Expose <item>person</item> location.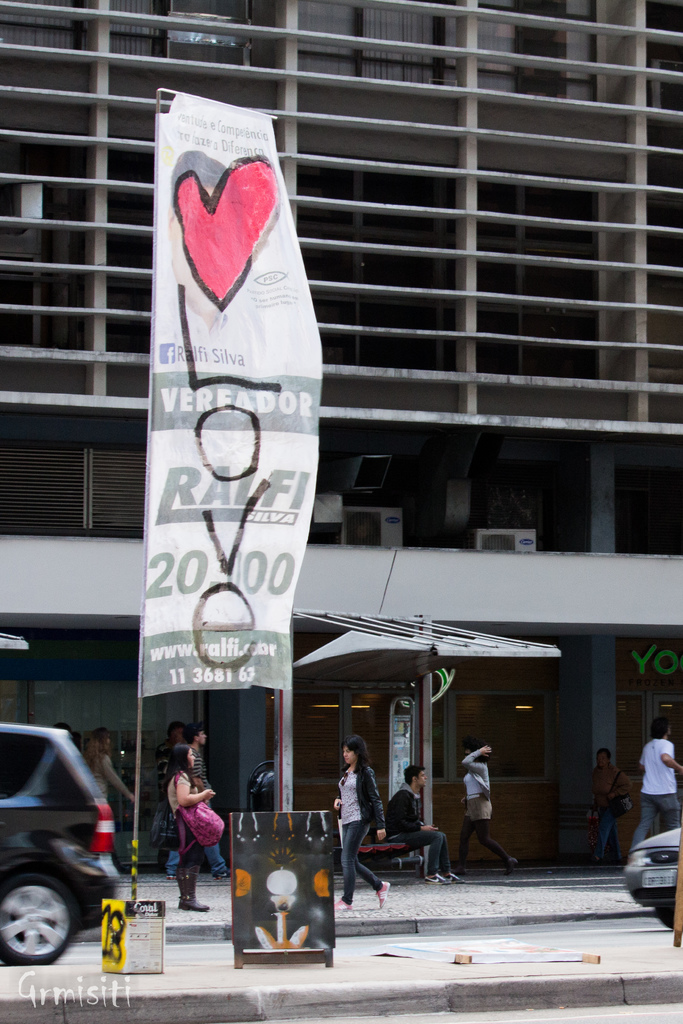
Exposed at <box>588,748,623,867</box>.
